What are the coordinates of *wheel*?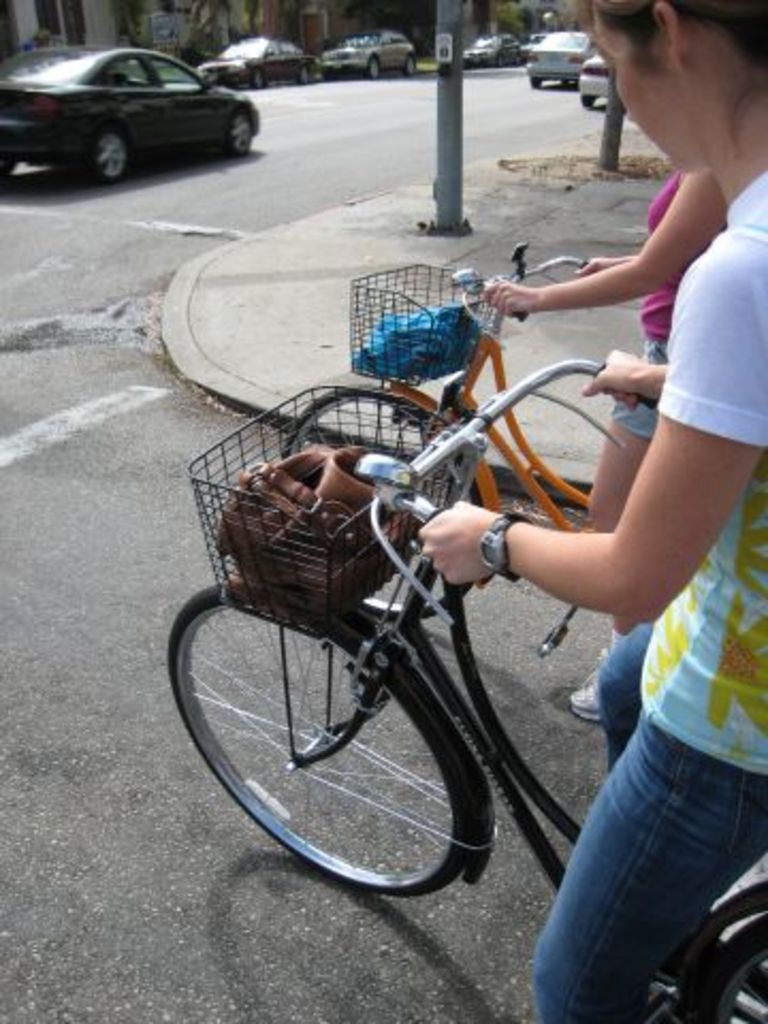
left=529, top=77, right=540, bottom=90.
